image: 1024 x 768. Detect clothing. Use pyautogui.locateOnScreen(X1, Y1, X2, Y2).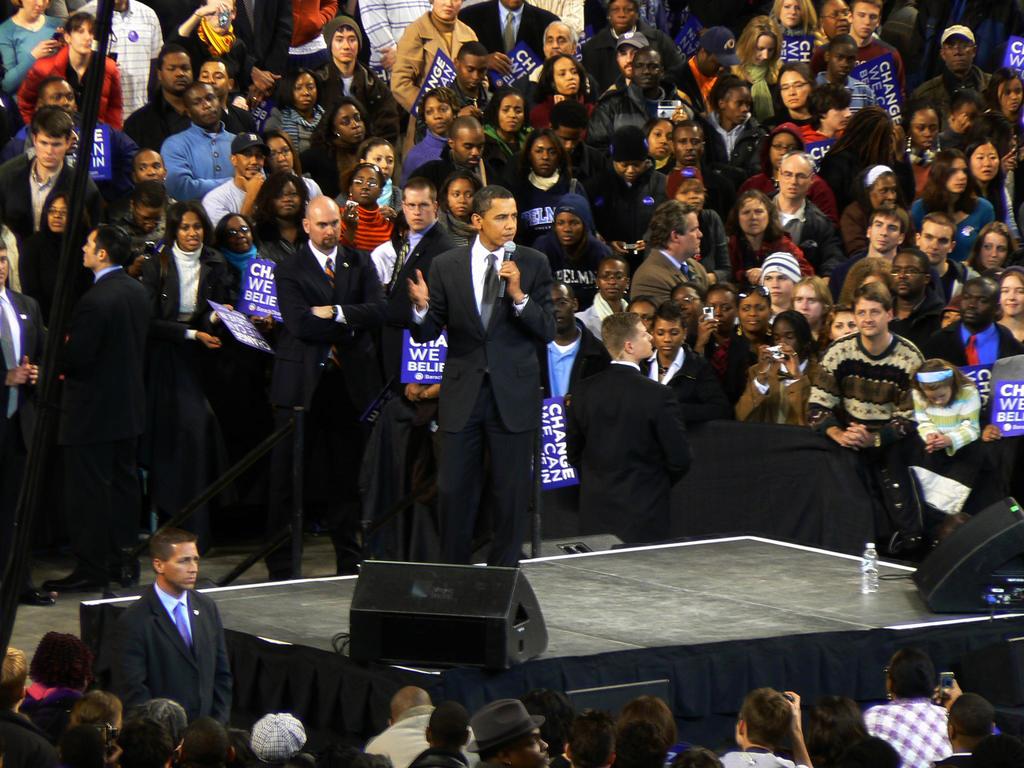
pyautogui.locateOnScreen(749, 170, 846, 225).
